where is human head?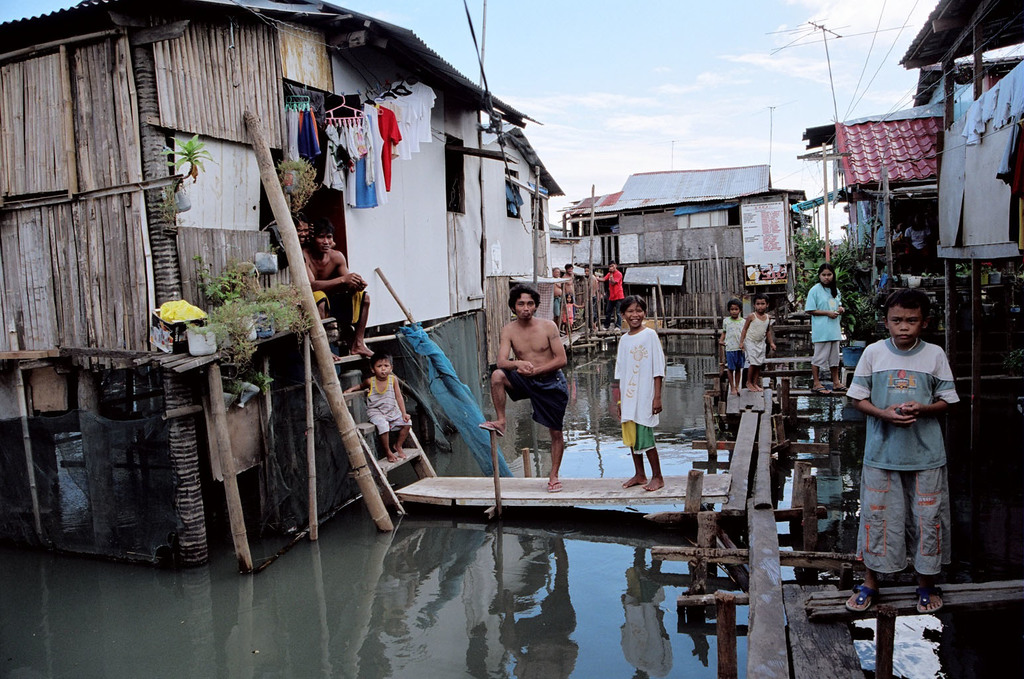
locate(606, 260, 615, 269).
